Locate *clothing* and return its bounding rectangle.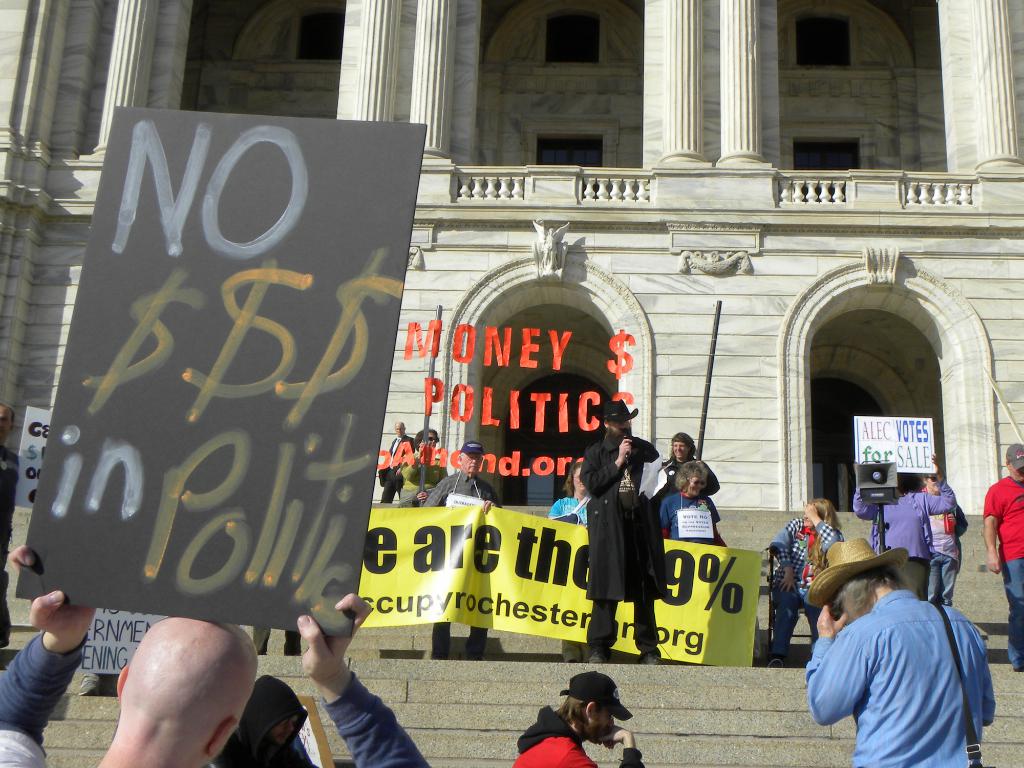
<region>808, 583, 996, 750</region>.
